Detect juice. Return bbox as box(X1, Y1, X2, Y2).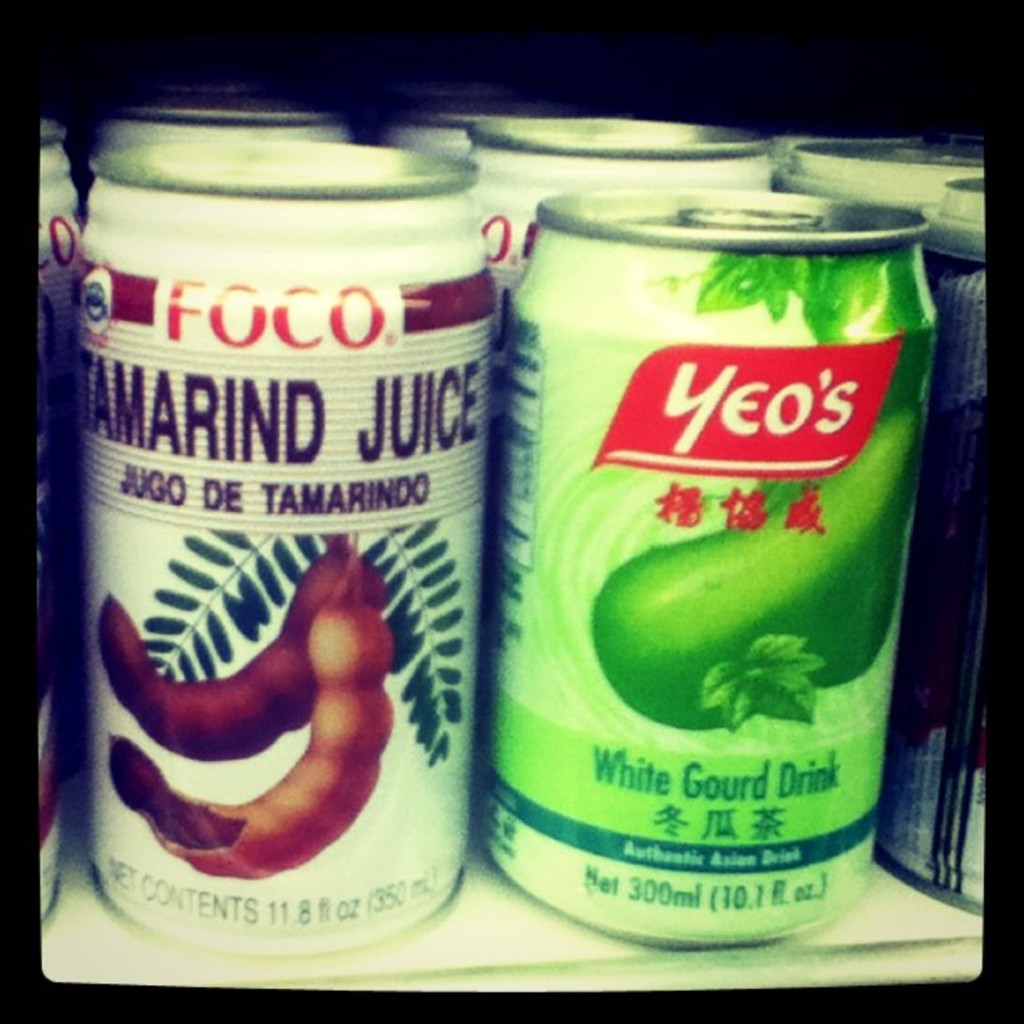
box(35, 117, 85, 934).
